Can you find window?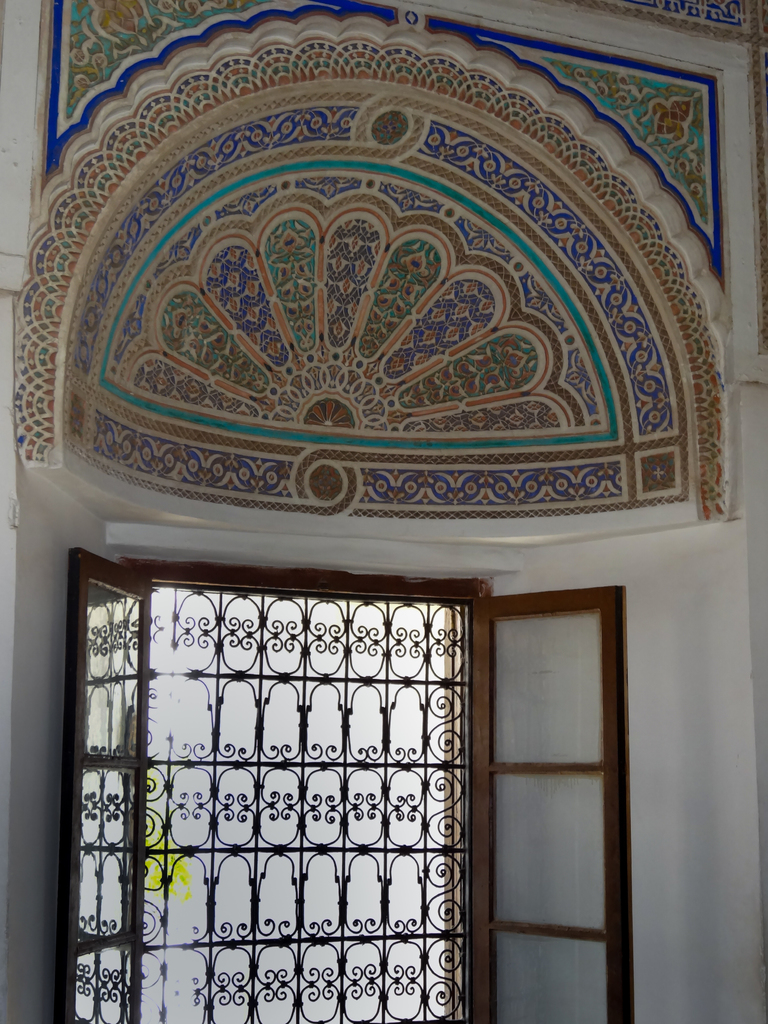
Yes, bounding box: locate(220, 581, 297, 678).
